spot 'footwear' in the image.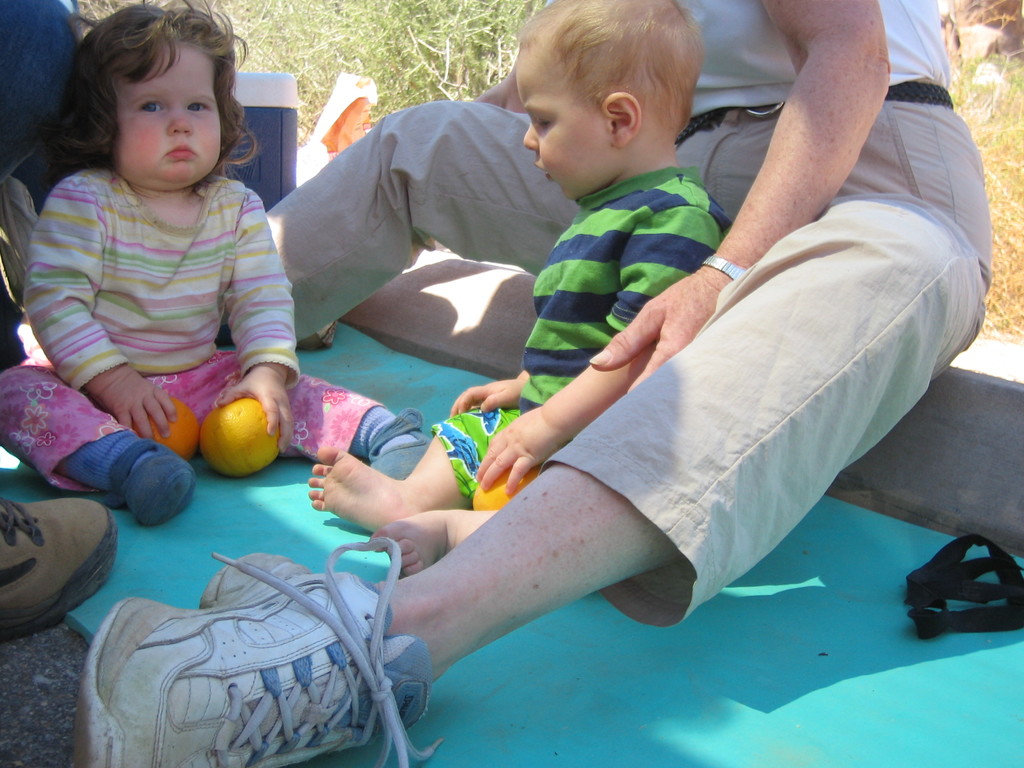
'footwear' found at region(0, 488, 121, 643).
